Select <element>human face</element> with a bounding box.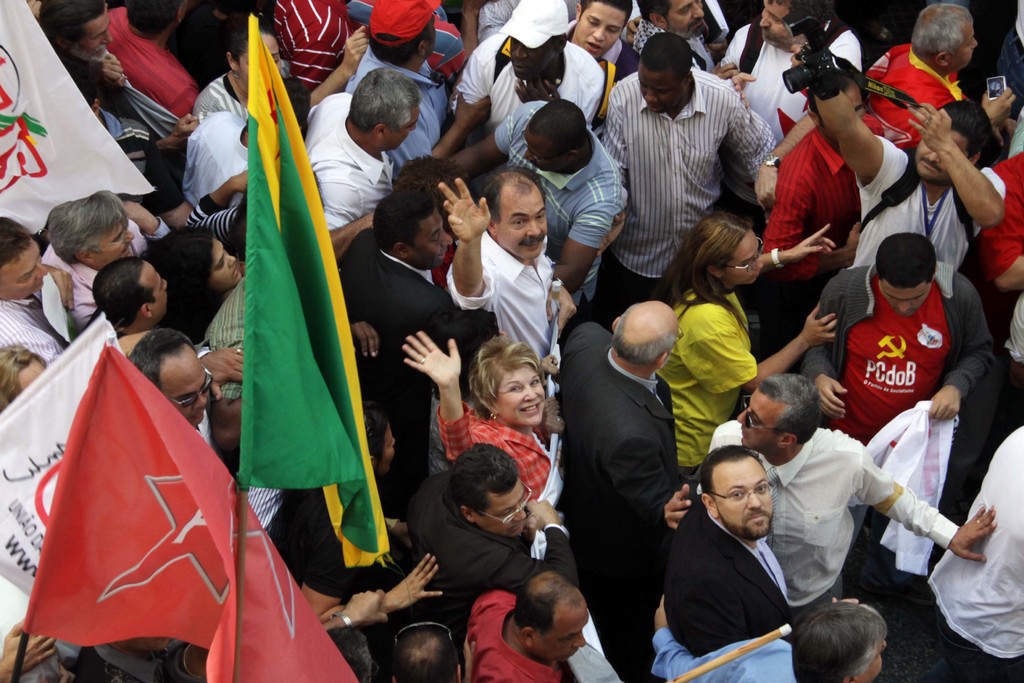
[x1=143, y1=261, x2=171, y2=322].
